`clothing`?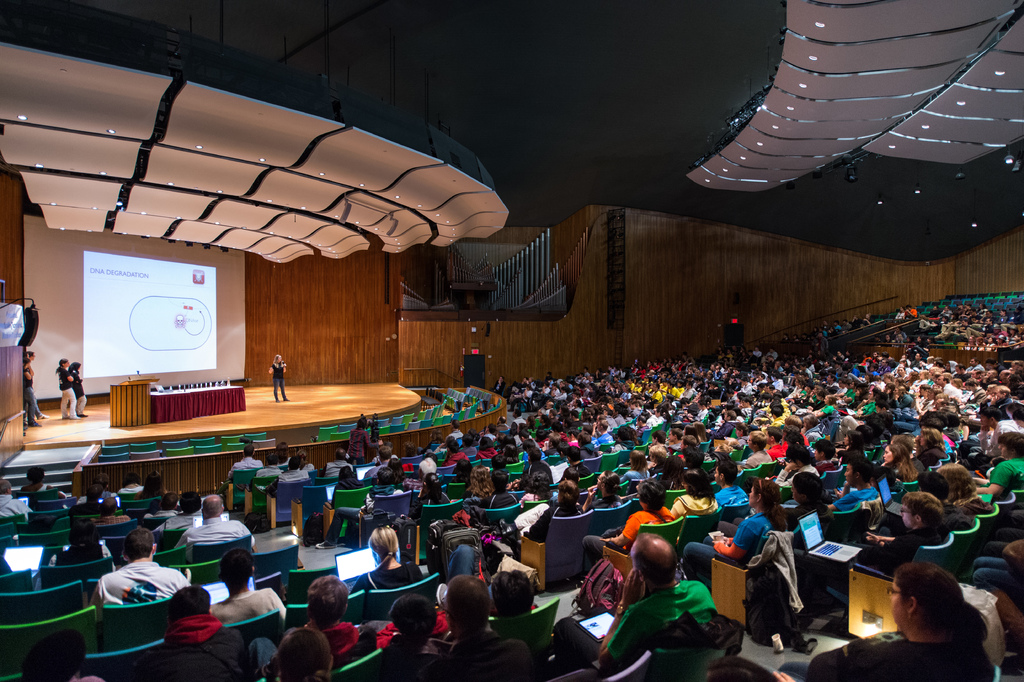
[232,462,264,475]
